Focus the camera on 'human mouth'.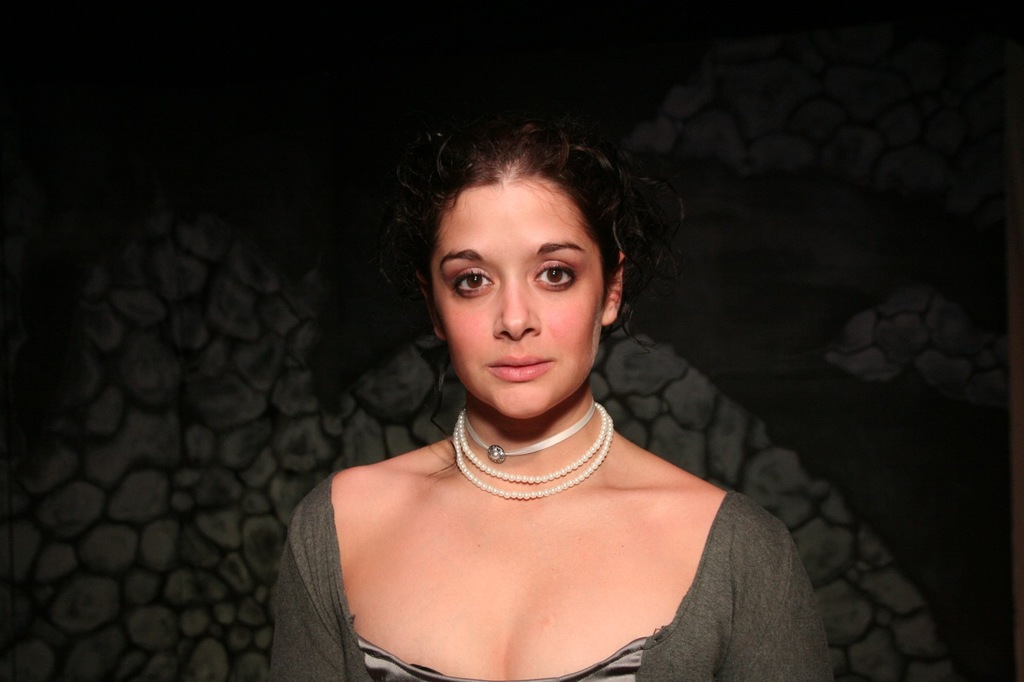
Focus region: pyautogui.locateOnScreen(489, 357, 554, 381).
